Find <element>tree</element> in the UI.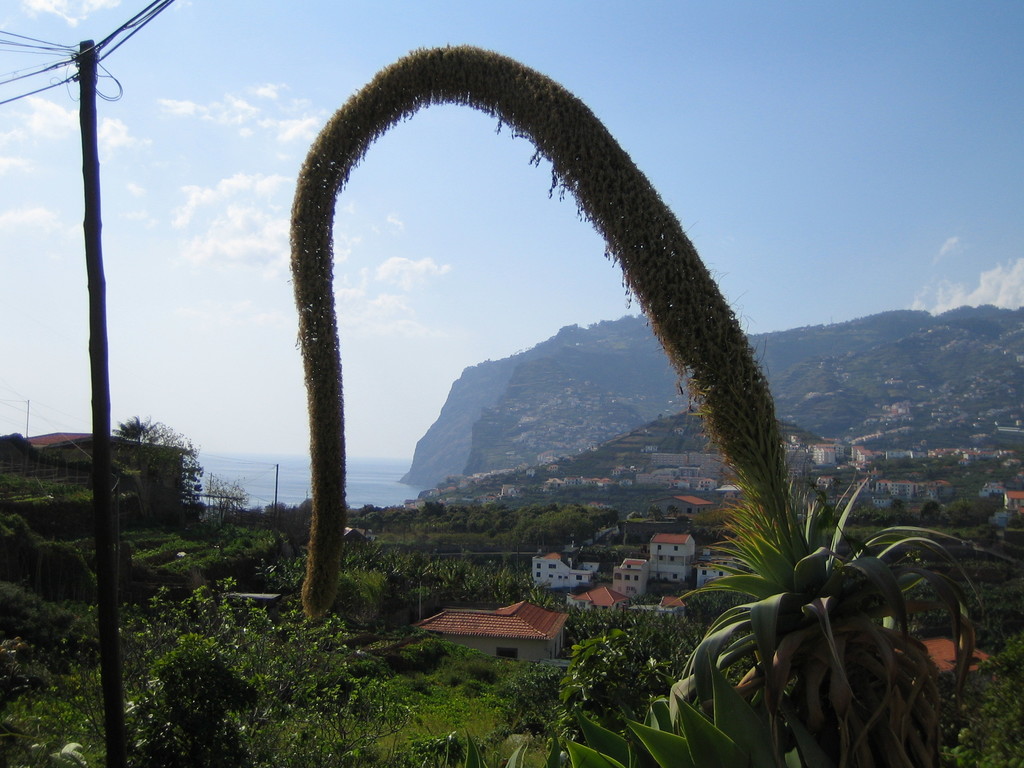
UI element at 207,515,292,604.
